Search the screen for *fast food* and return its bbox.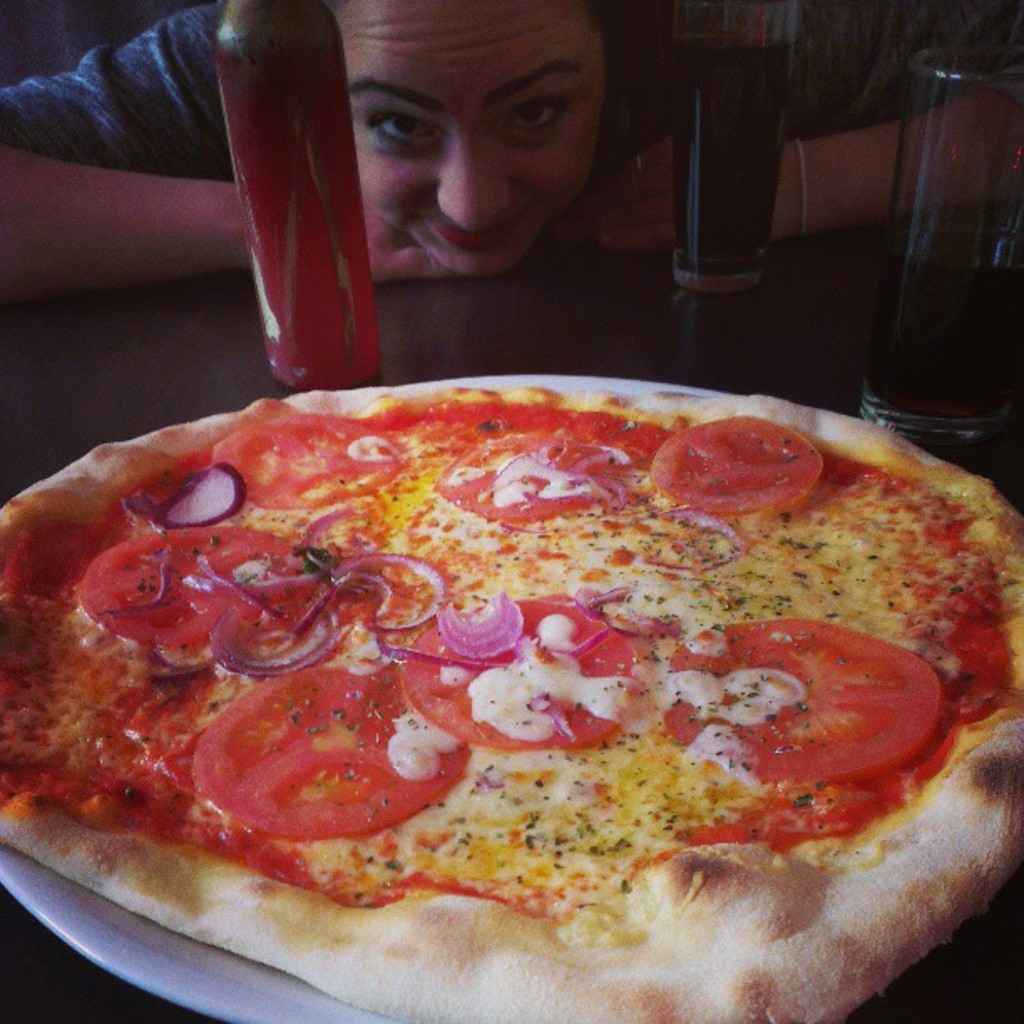
Found: x1=0 y1=343 x2=1021 y2=980.
